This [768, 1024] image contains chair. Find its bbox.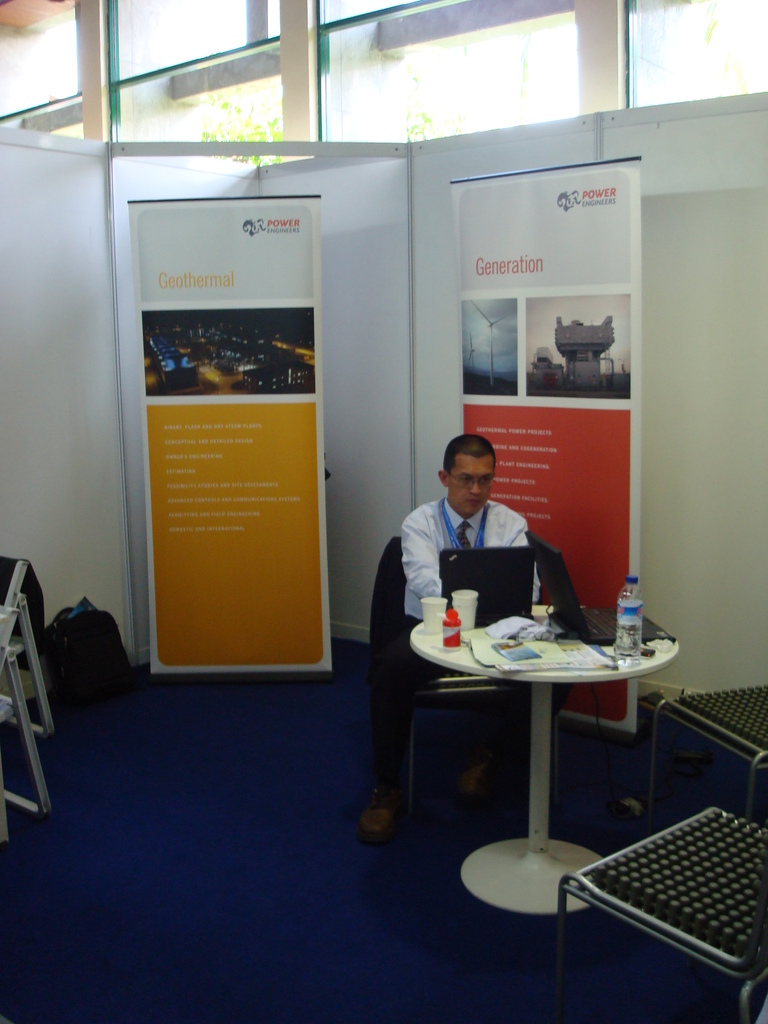
376/533/600/815.
